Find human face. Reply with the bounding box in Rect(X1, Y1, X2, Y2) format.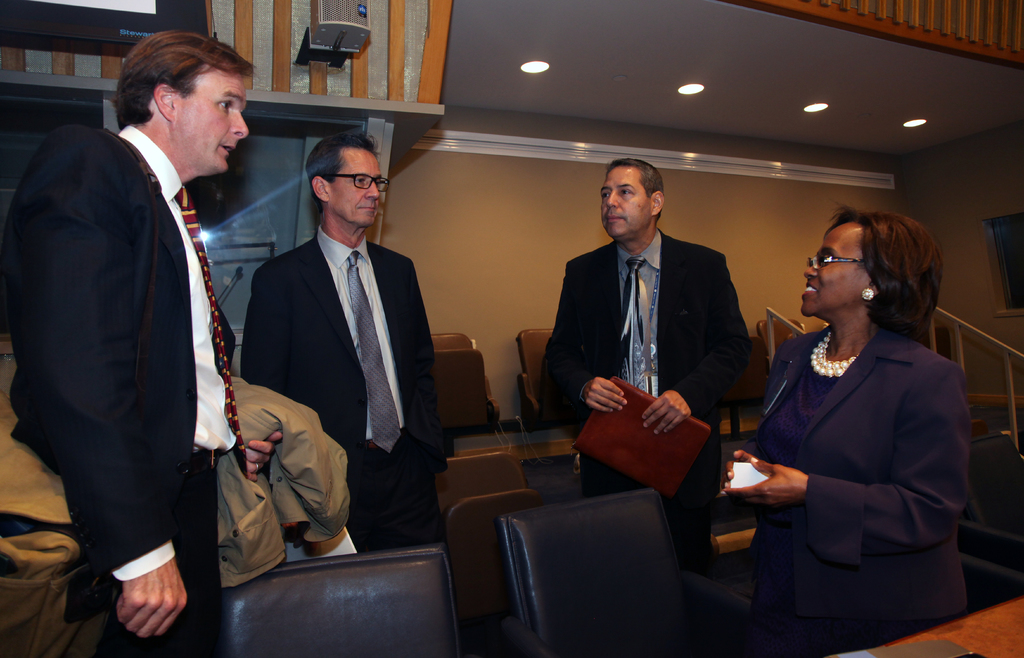
Rect(335, 148, 390, 221).
